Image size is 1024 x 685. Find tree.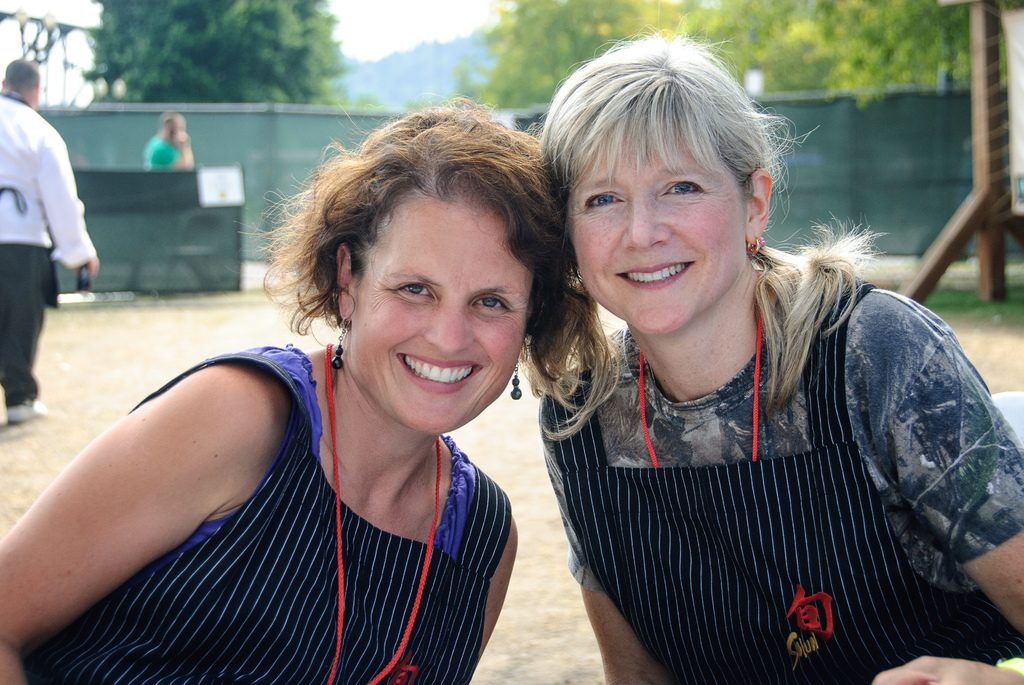
447:0:986:114.
